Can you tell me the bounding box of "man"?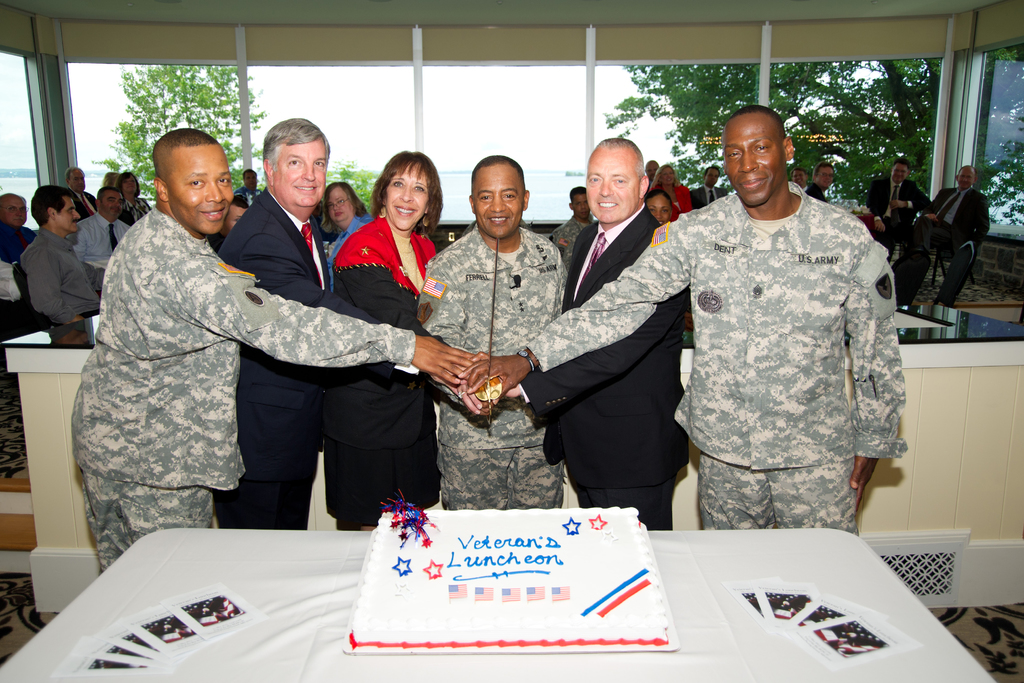
locate(68, 171, 98, 219).
